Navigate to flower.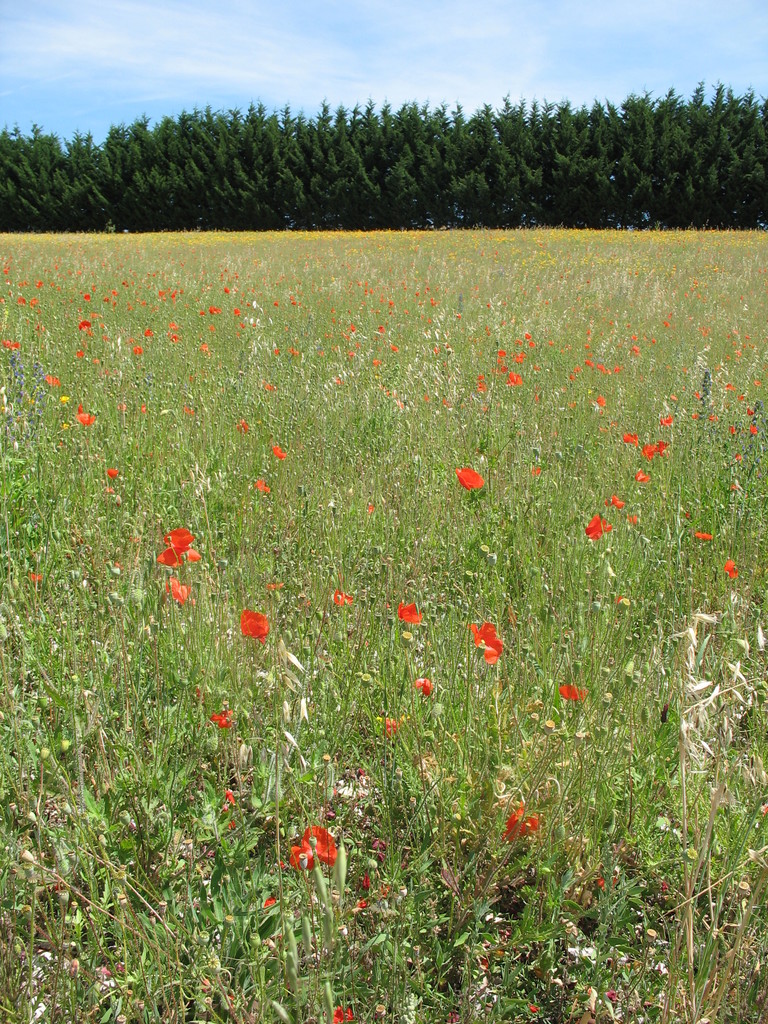
Navigation target: bbox=[471, 618, 509, 665].
